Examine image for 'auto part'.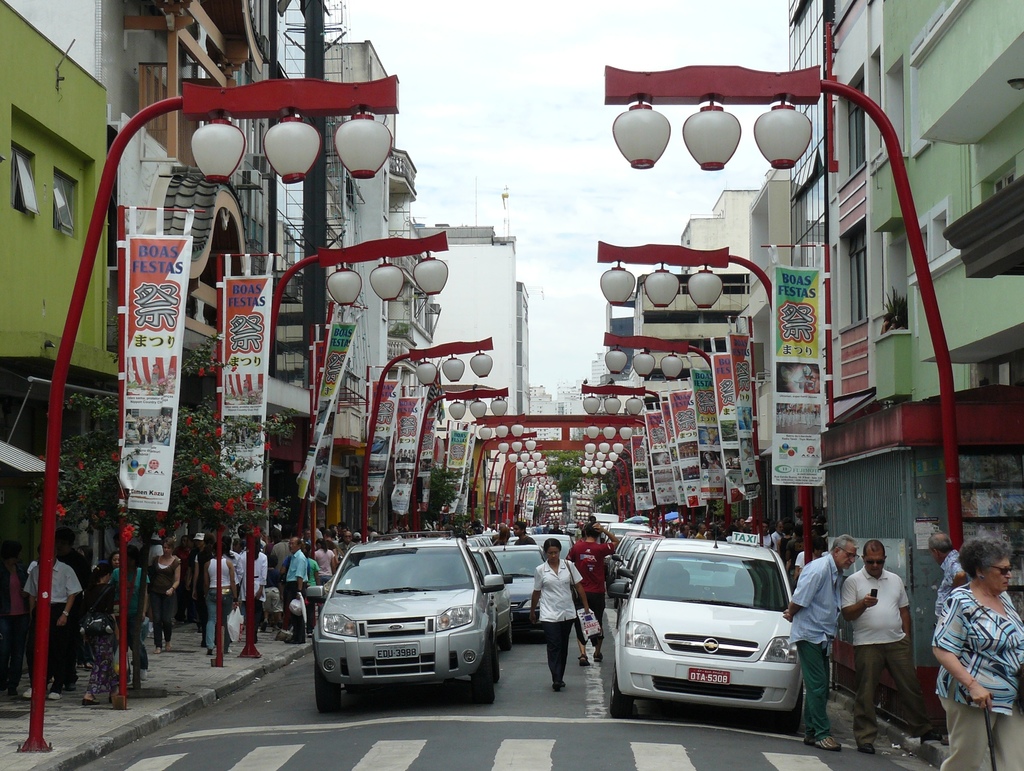
Examination result: {"left": 629, "top": 549, "right": 801, "bottom": 621}.
